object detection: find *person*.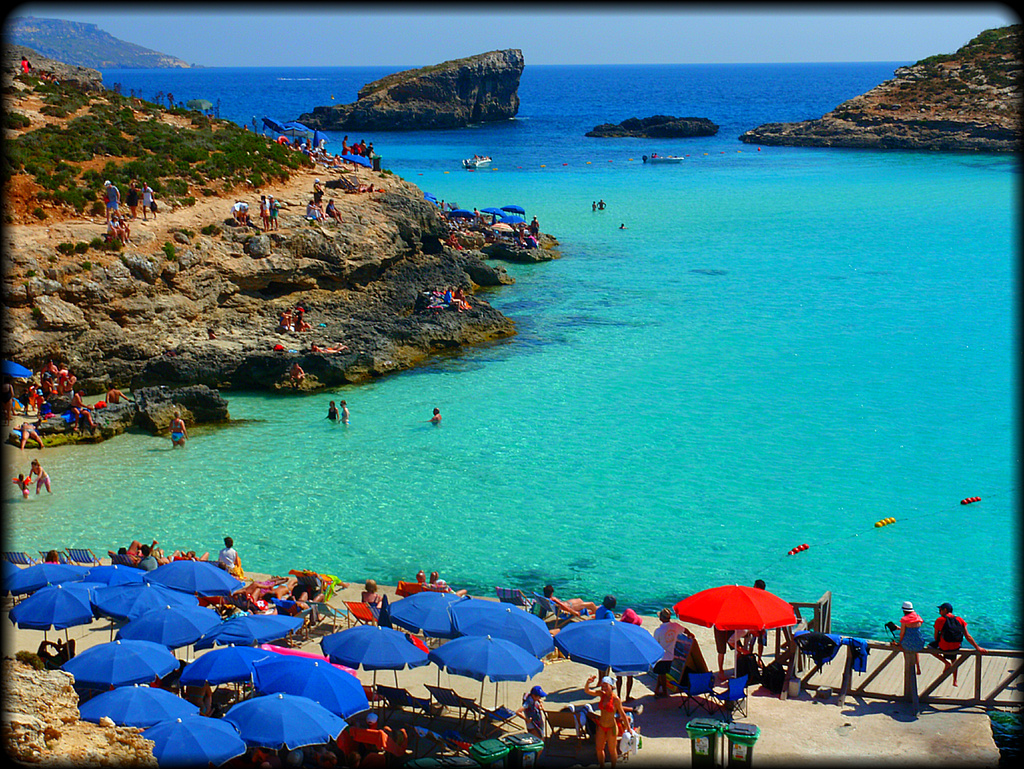
(594, 593, 622, 690).
